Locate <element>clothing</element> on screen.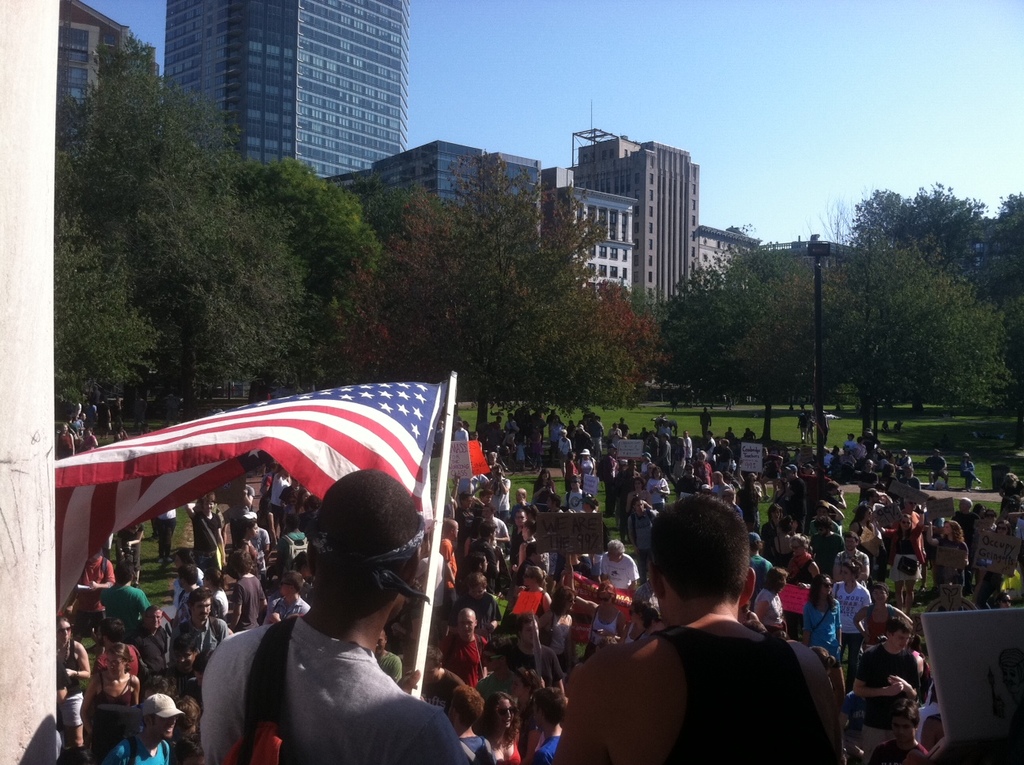
On screen at {"x1": 586, "y1": 589, "x2": 849, "y2": 756}.
